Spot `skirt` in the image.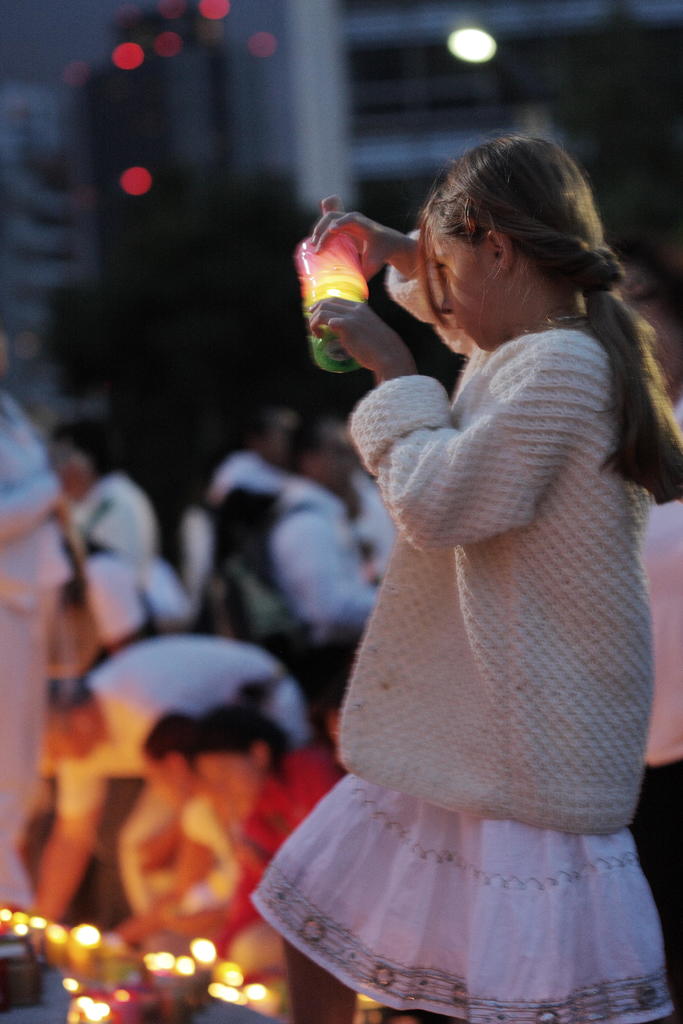
`skirt` found at 250:776:677:1023.
